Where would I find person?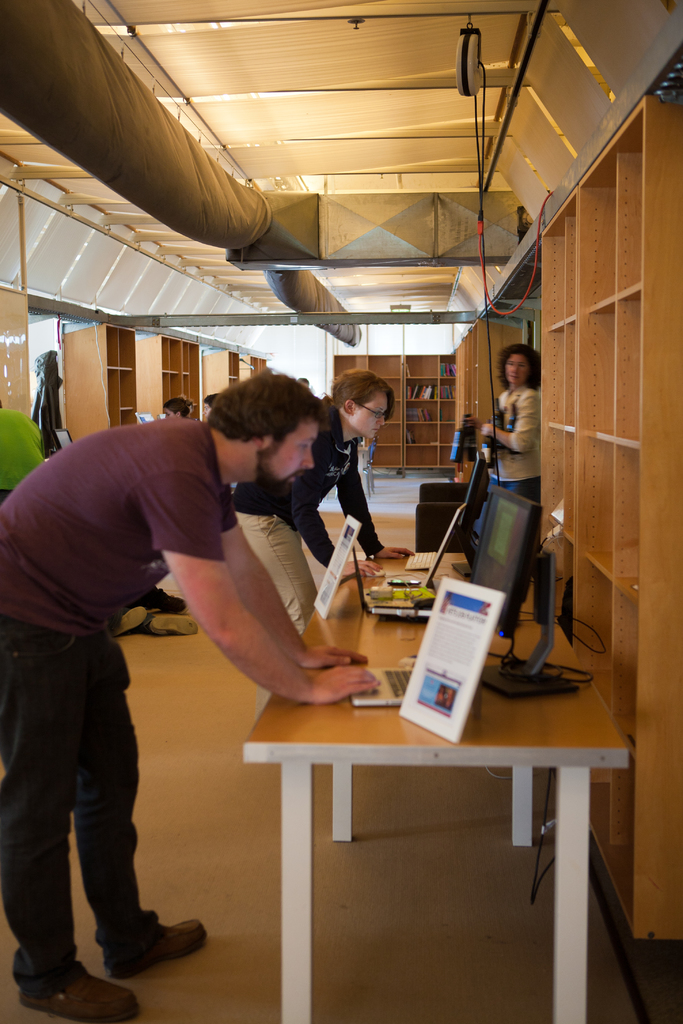
At (left=0, top=369, right=378, bottom=1023).
